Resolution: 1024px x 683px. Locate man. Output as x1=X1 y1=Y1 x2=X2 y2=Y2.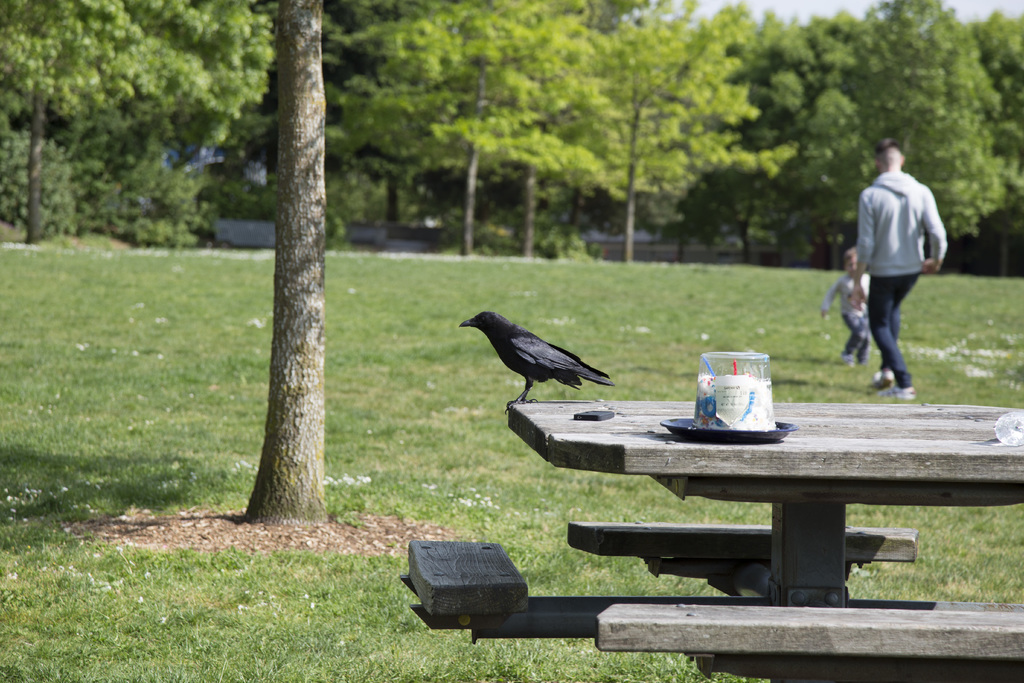
x1=847 y1=140 x2=949 y2=390.
